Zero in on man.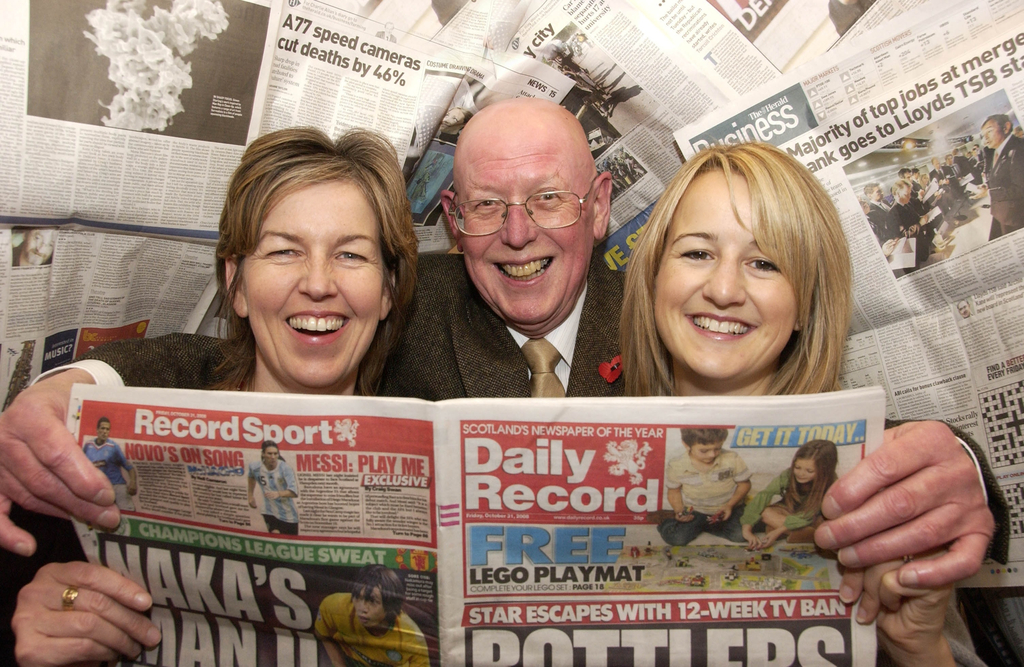
Zeroed in: <bbox>983, 113, 1023, 238</bbox>.
